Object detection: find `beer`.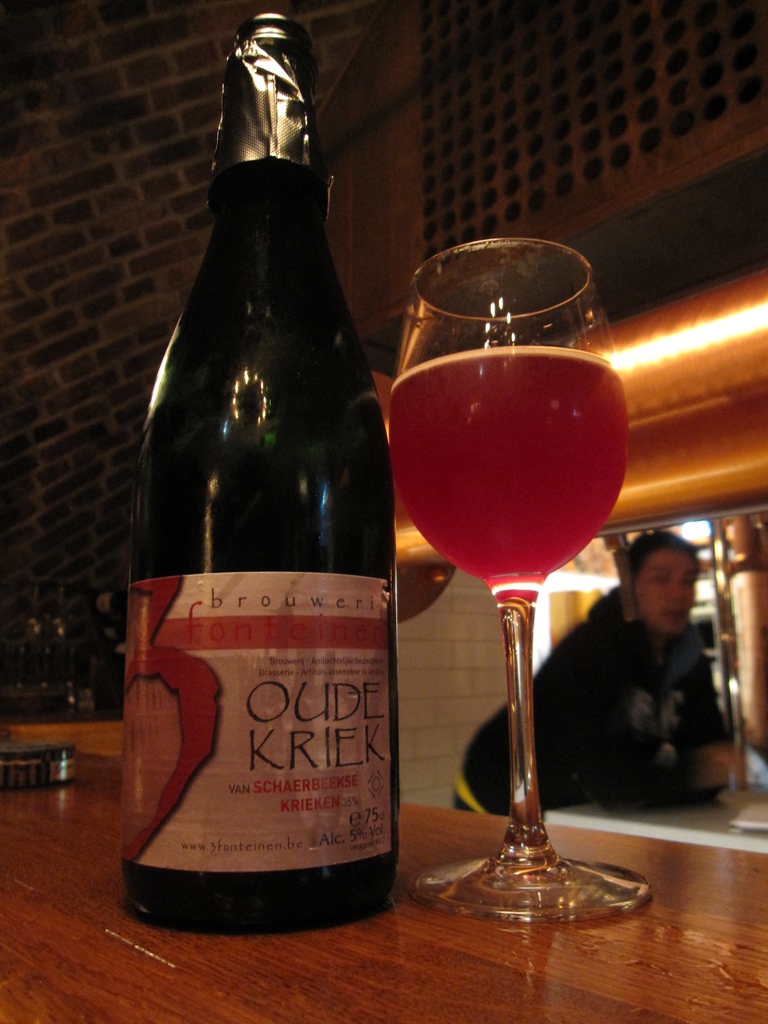
(left=106, top=0, right=418, bottom=949).
